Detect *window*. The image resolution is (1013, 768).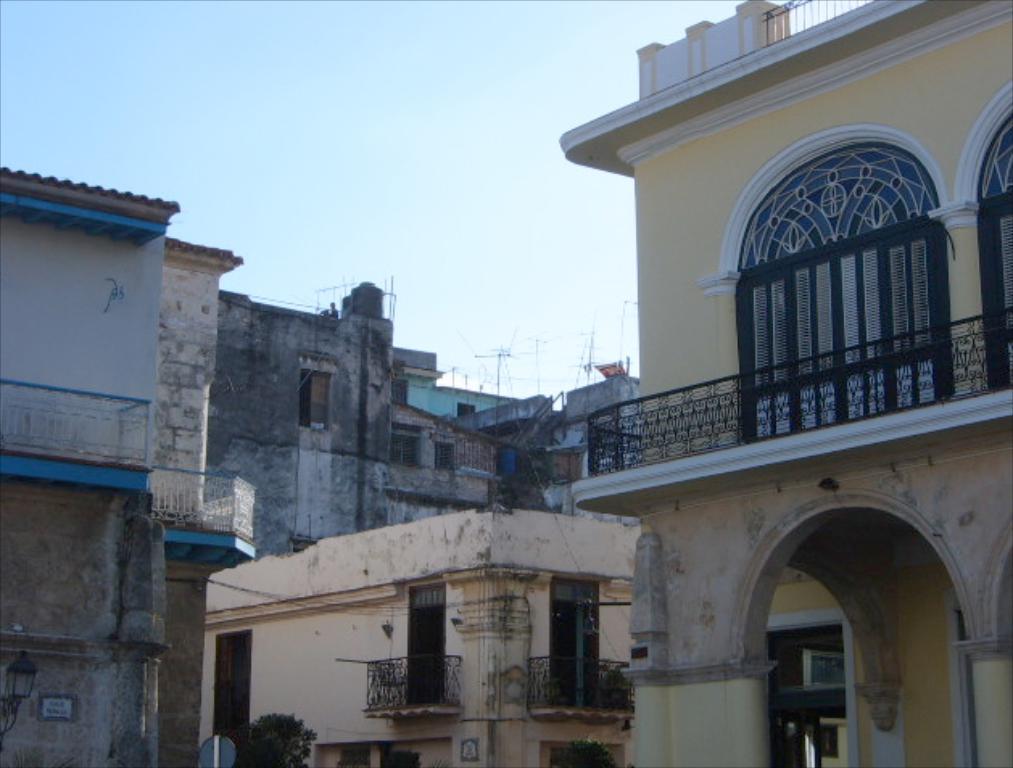
382:412:424:472.
